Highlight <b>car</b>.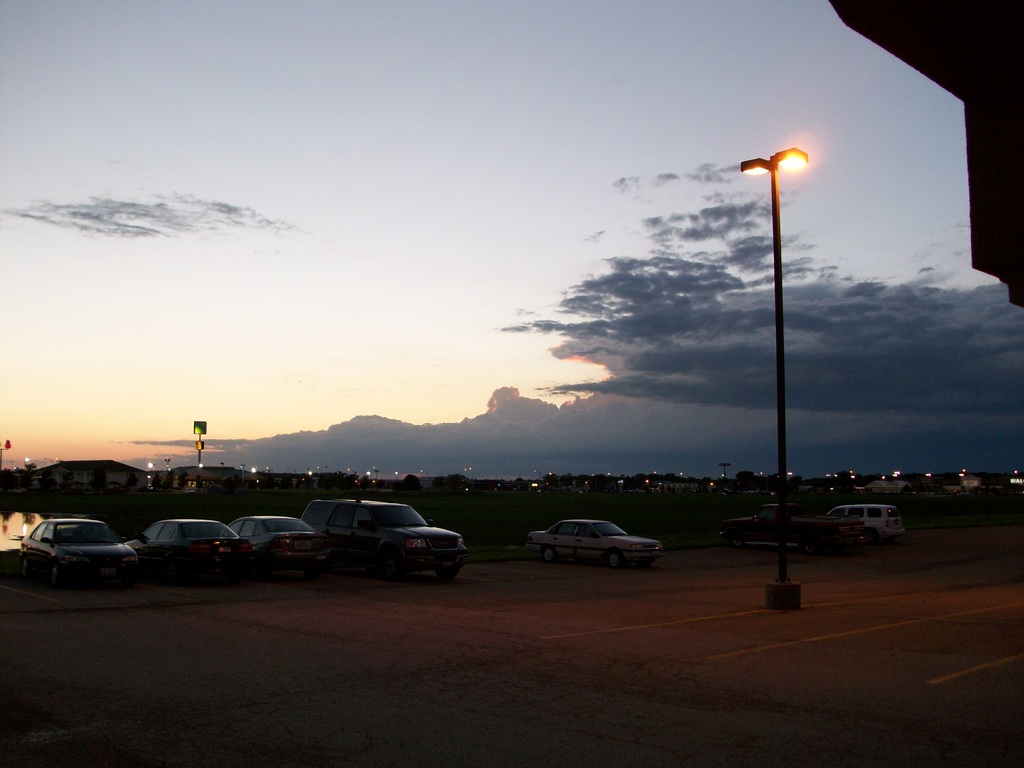
Highlighted region: 826:506:904:541.
